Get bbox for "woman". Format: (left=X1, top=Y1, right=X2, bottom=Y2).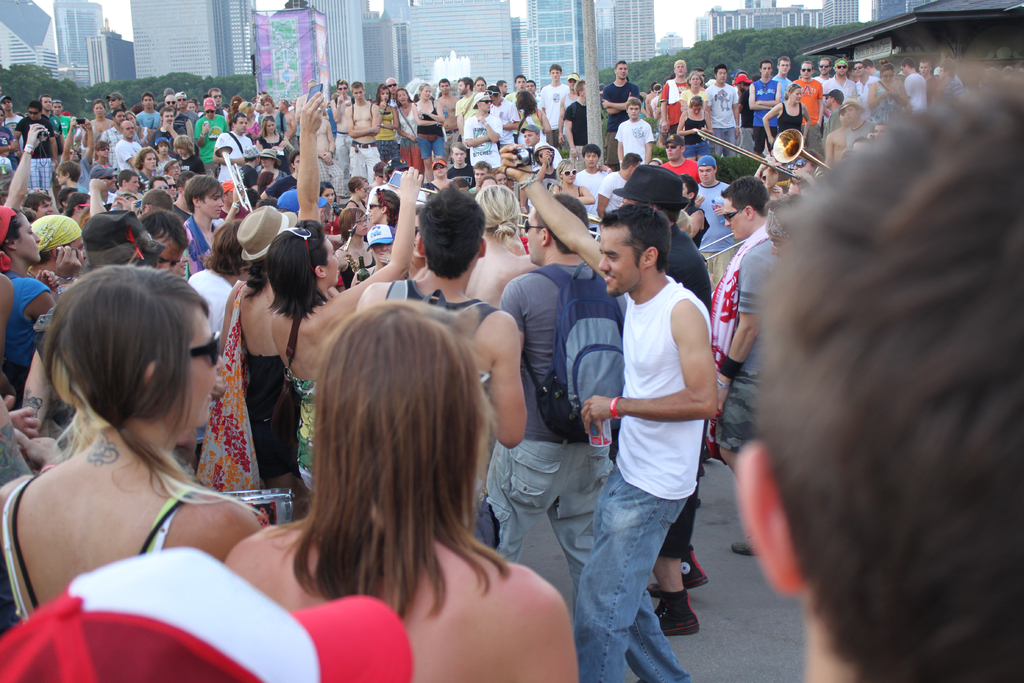
(left=266, top=167, right=426, bottom=514).
